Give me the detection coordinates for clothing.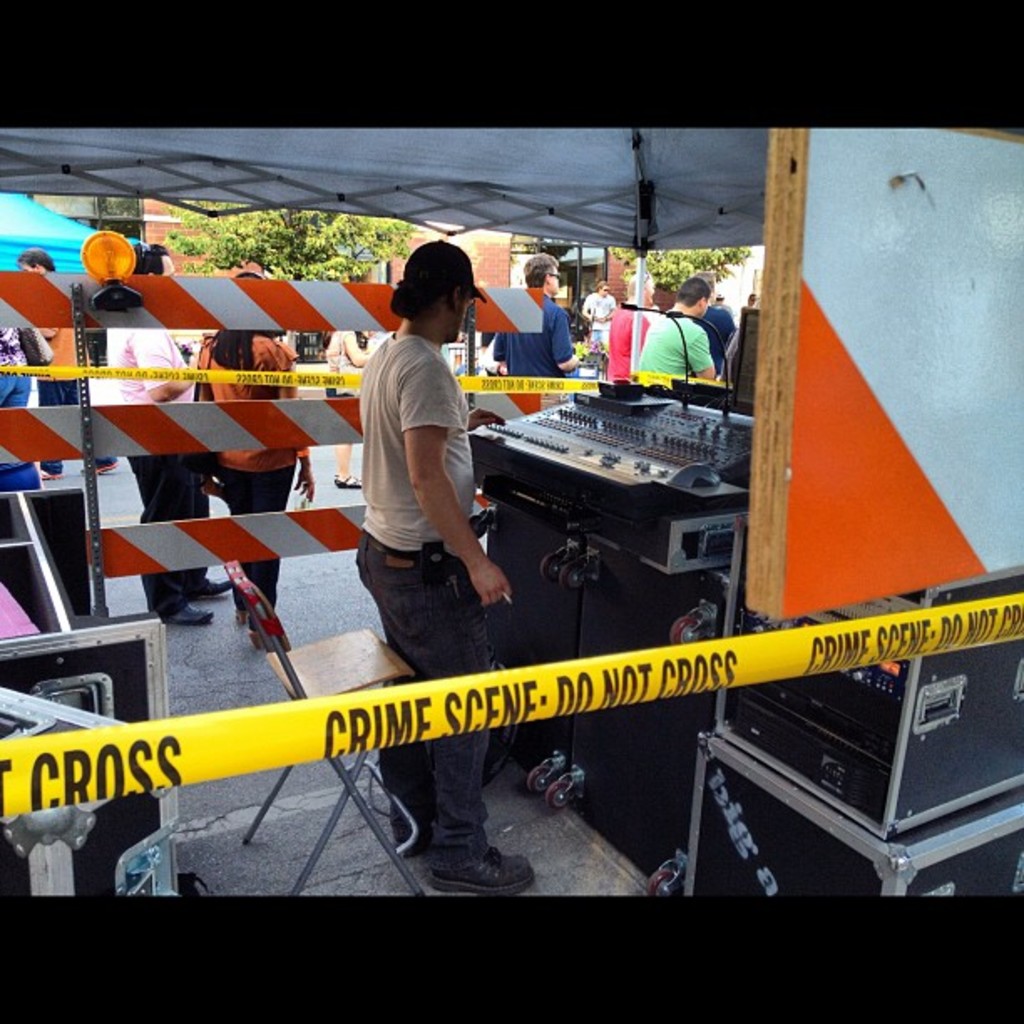
196,321,308,629.
